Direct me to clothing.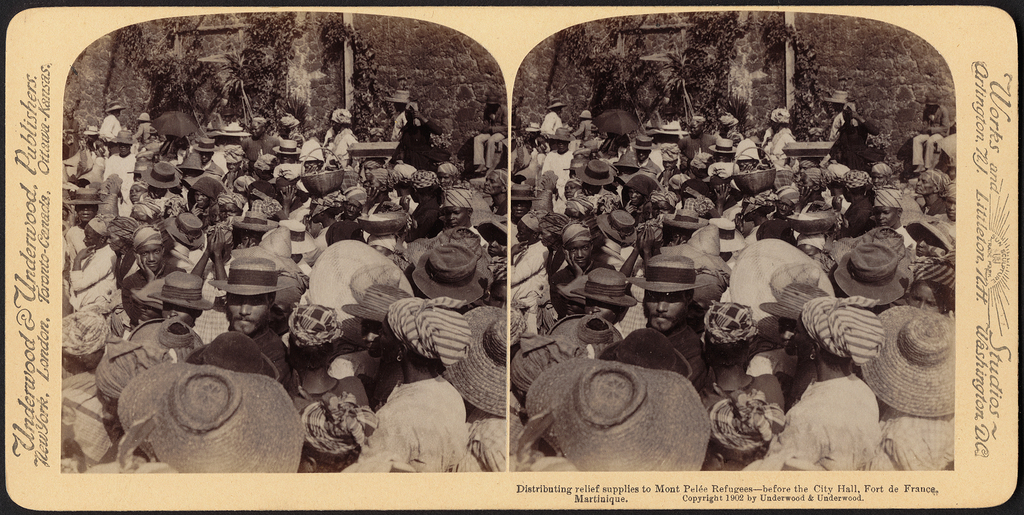
Direction: 329/126/363/172.
